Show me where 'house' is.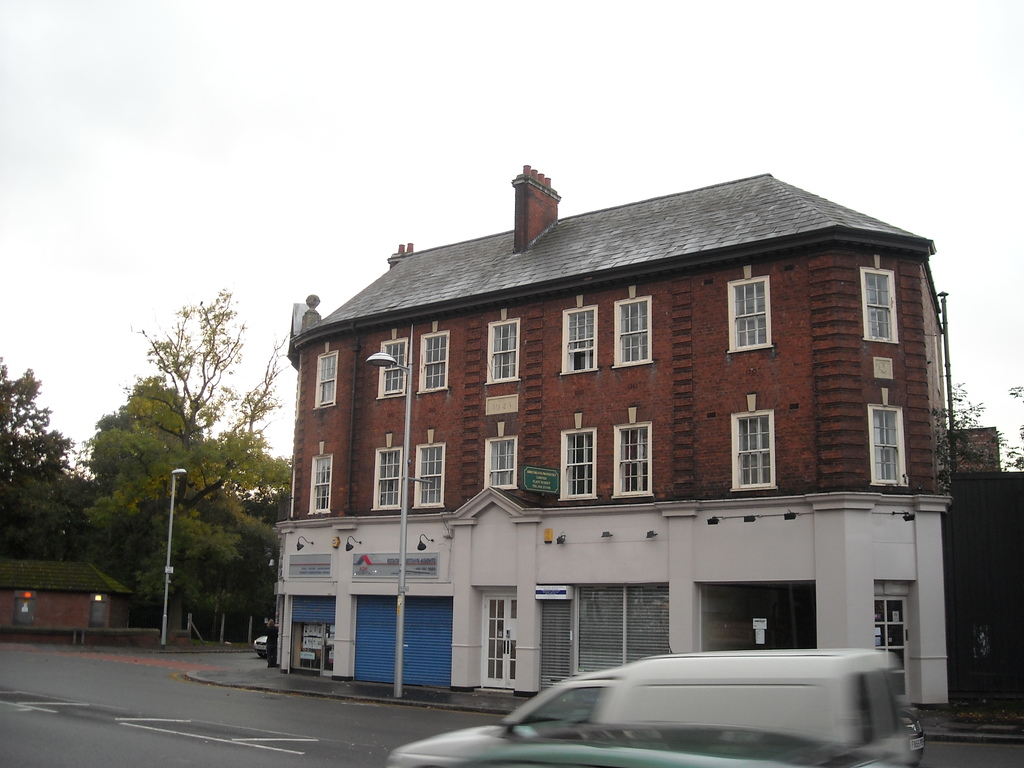
'house' is at rect(2, 544, 138, 634).
